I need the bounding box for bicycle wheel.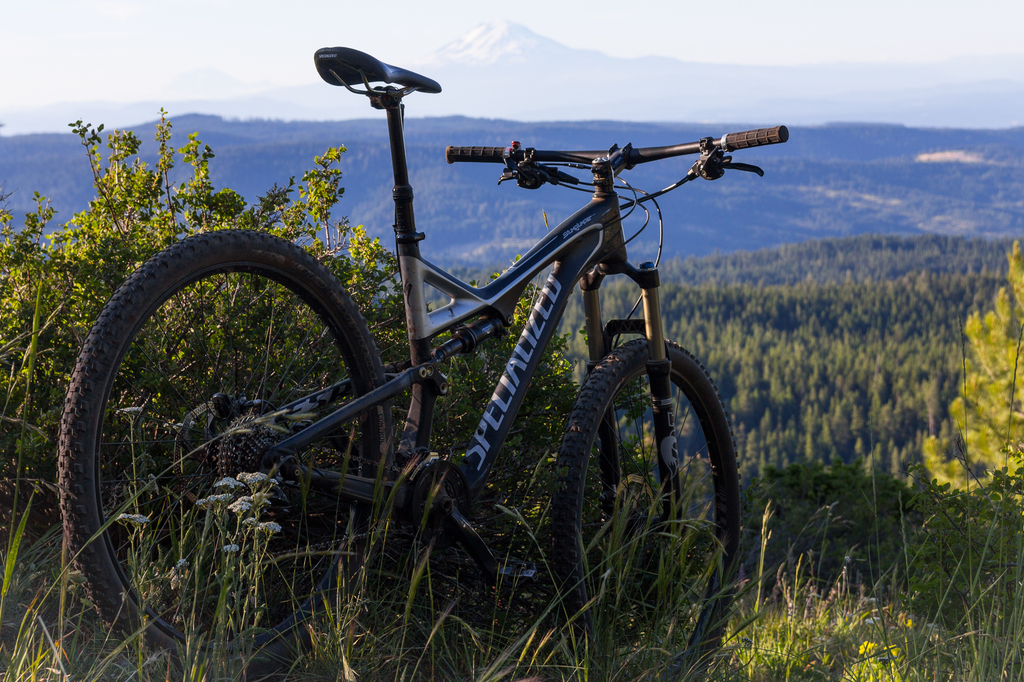
Here it is: (left=58, top=227, right=399, bottom=681).
